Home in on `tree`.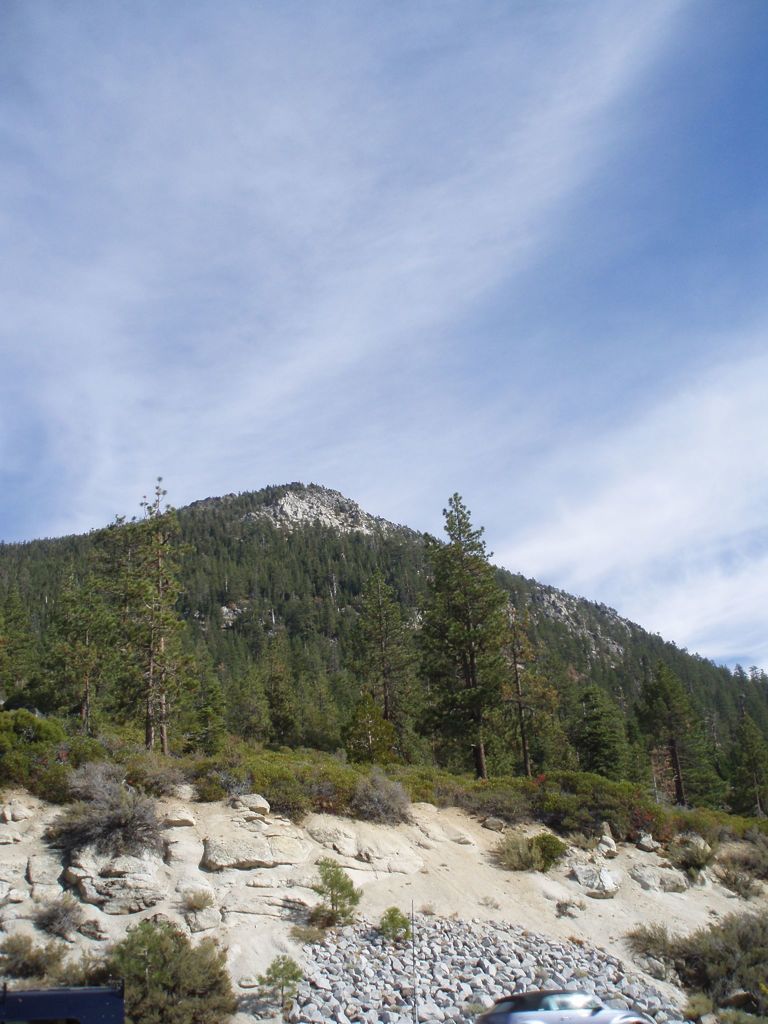
Homed in at (left=121, top=471, right=193, bottom=756).
